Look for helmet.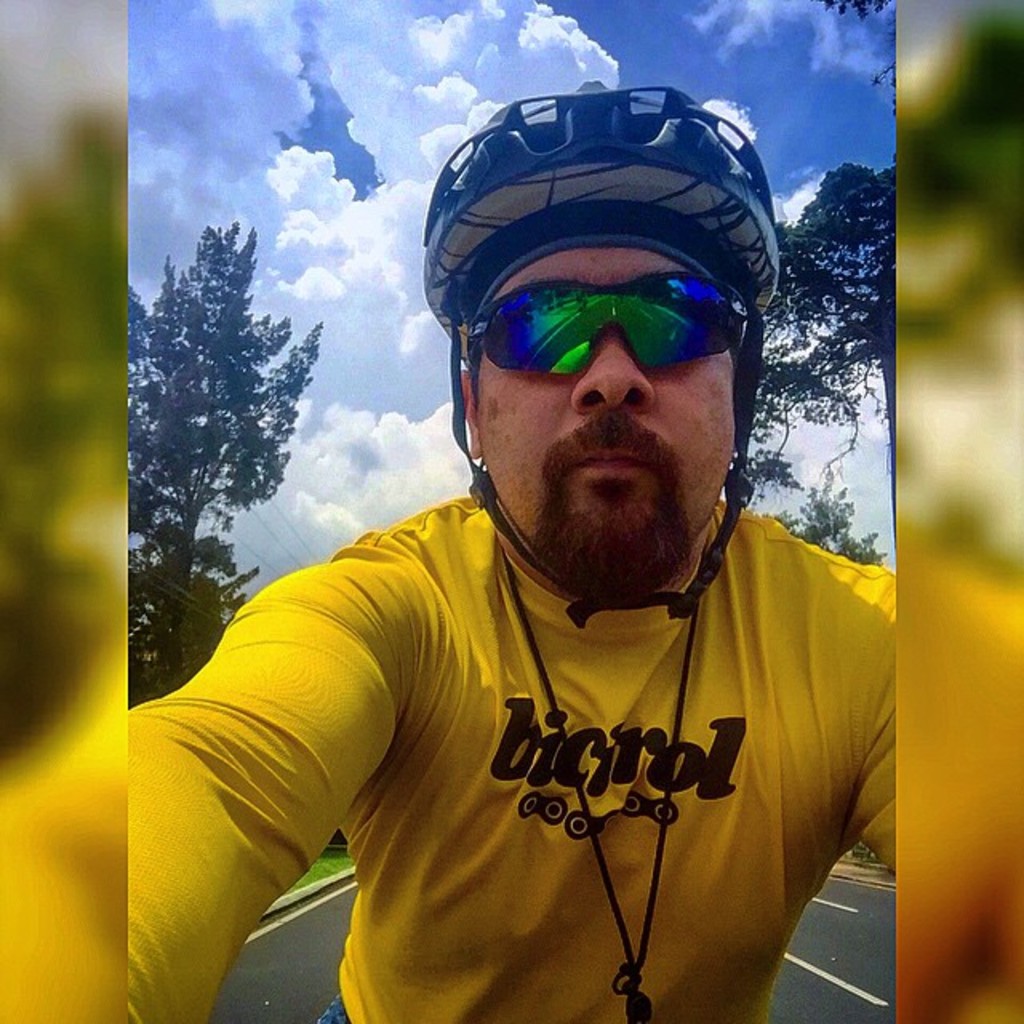
Found: (410, 56, 786, 581).
